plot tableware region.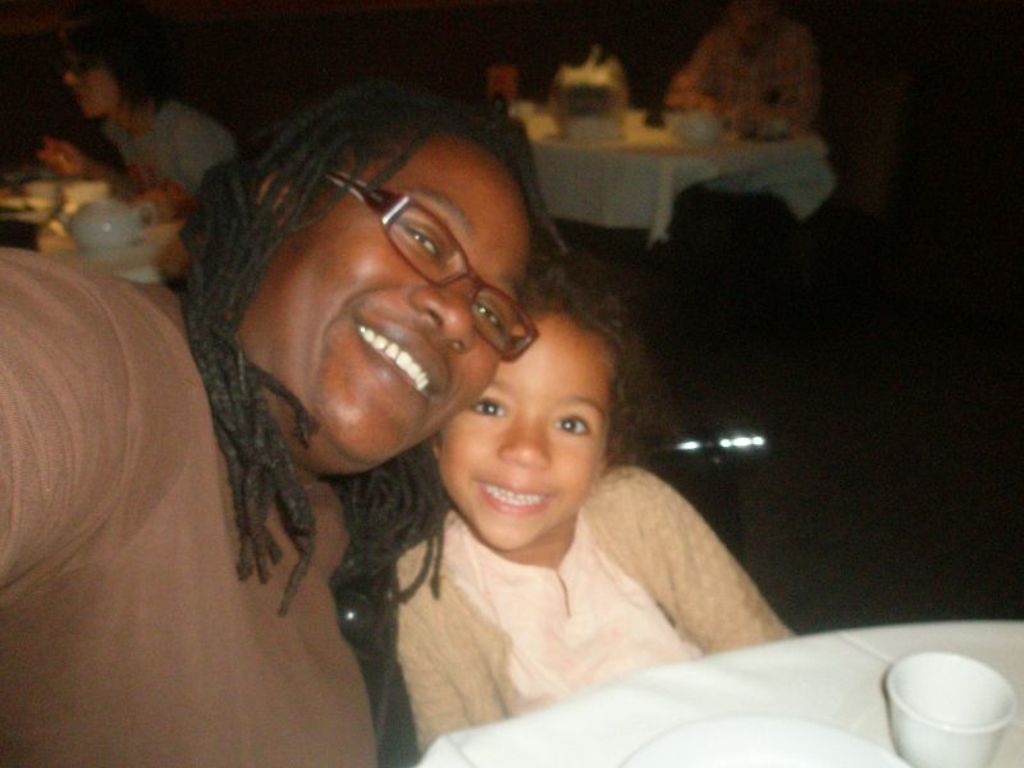
Plotted at 877:652:1021:759.
